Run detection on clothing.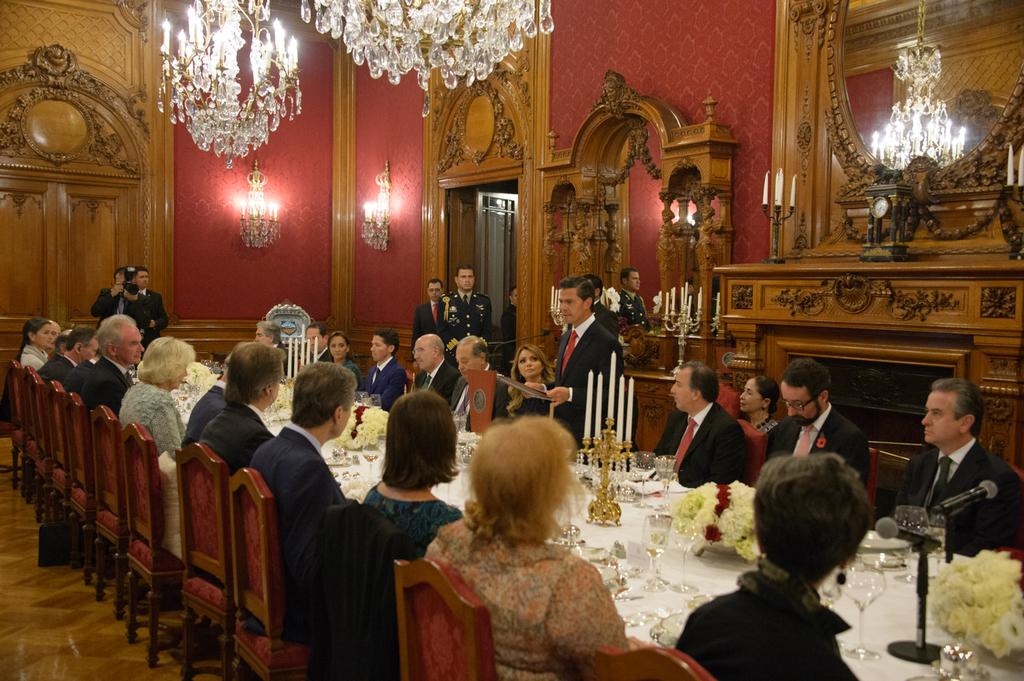
Result: 317:472:459:591.
